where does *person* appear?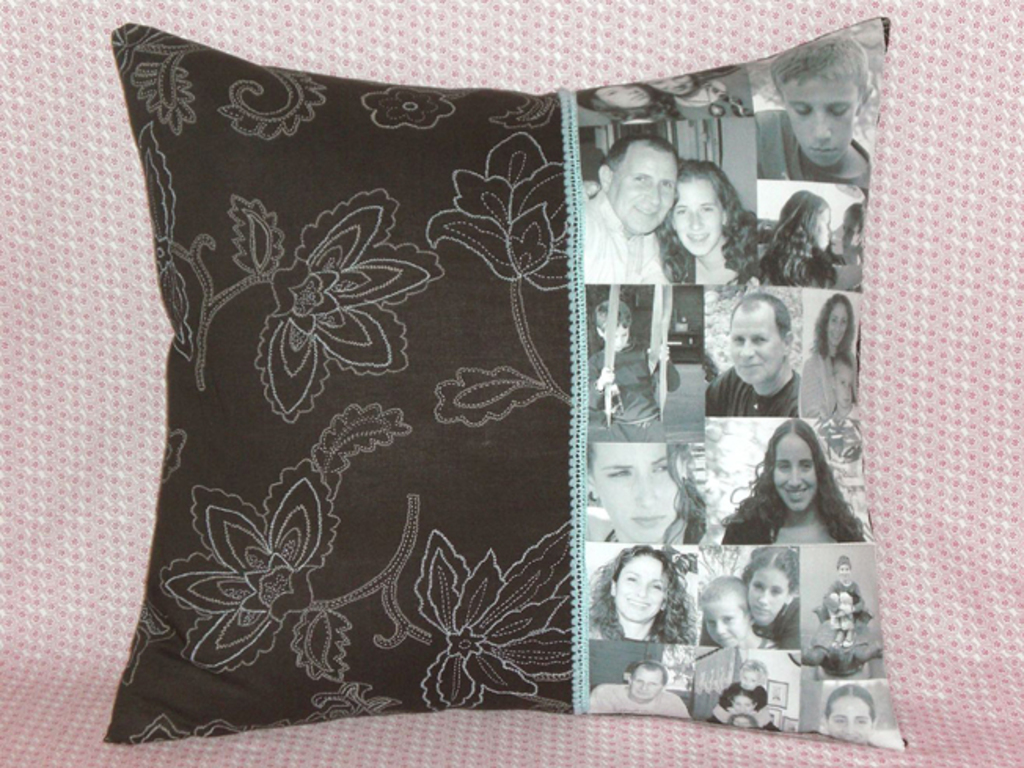
Appears at bbox=[818, 682, 873, 741].
